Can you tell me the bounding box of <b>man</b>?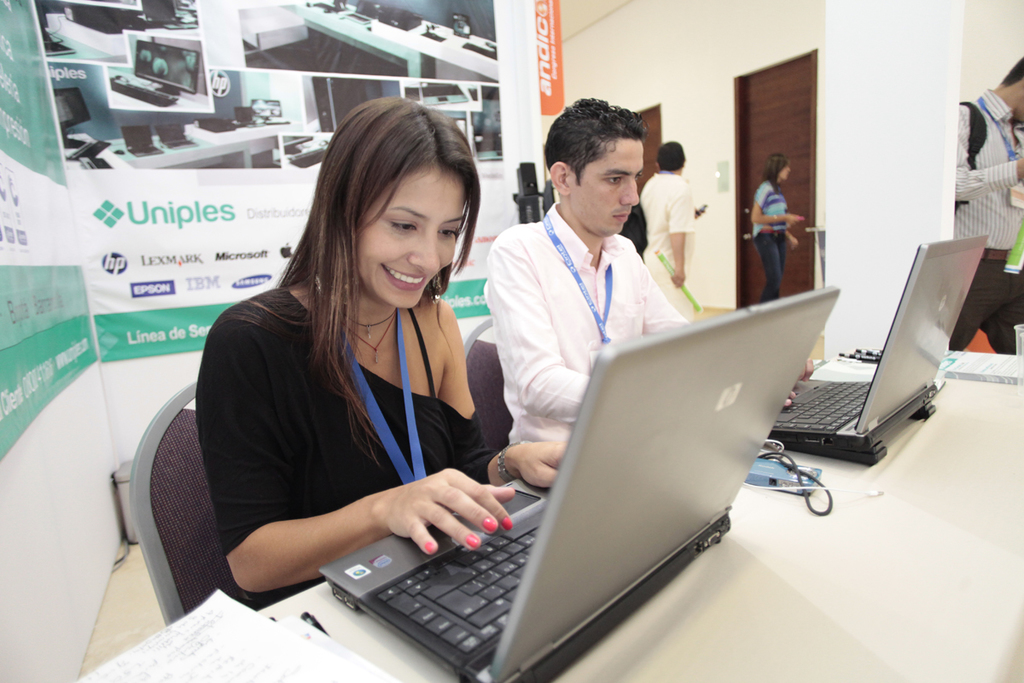
[x1=637, y1=140, x2=701, y2=322].
